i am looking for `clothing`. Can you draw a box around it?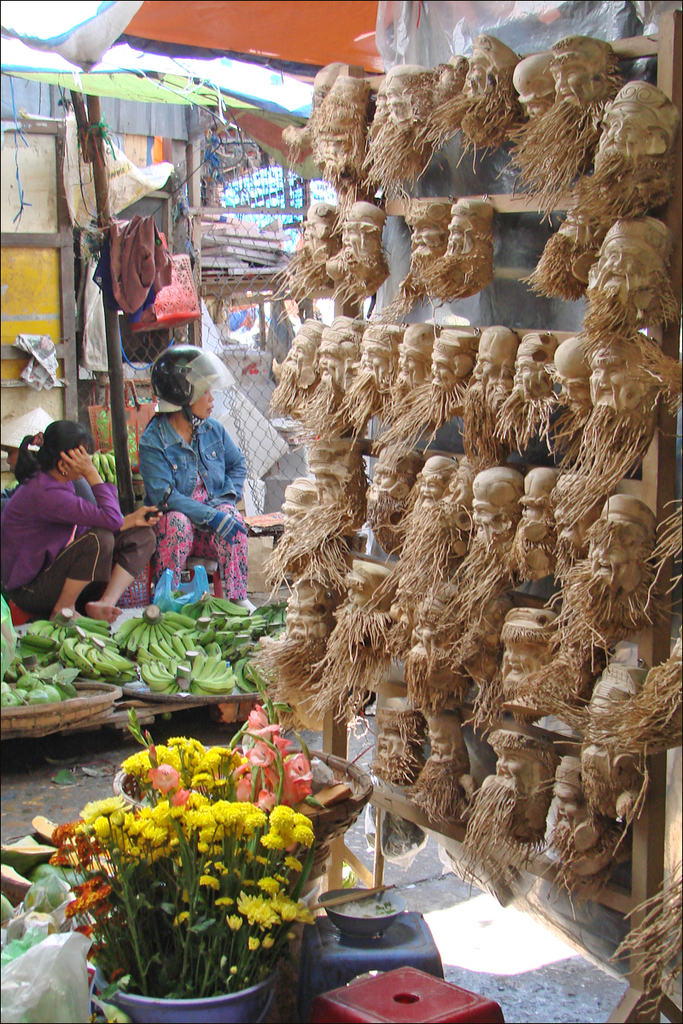
Sure, the bounding box is l=7, t=519, r=167, b=634.
